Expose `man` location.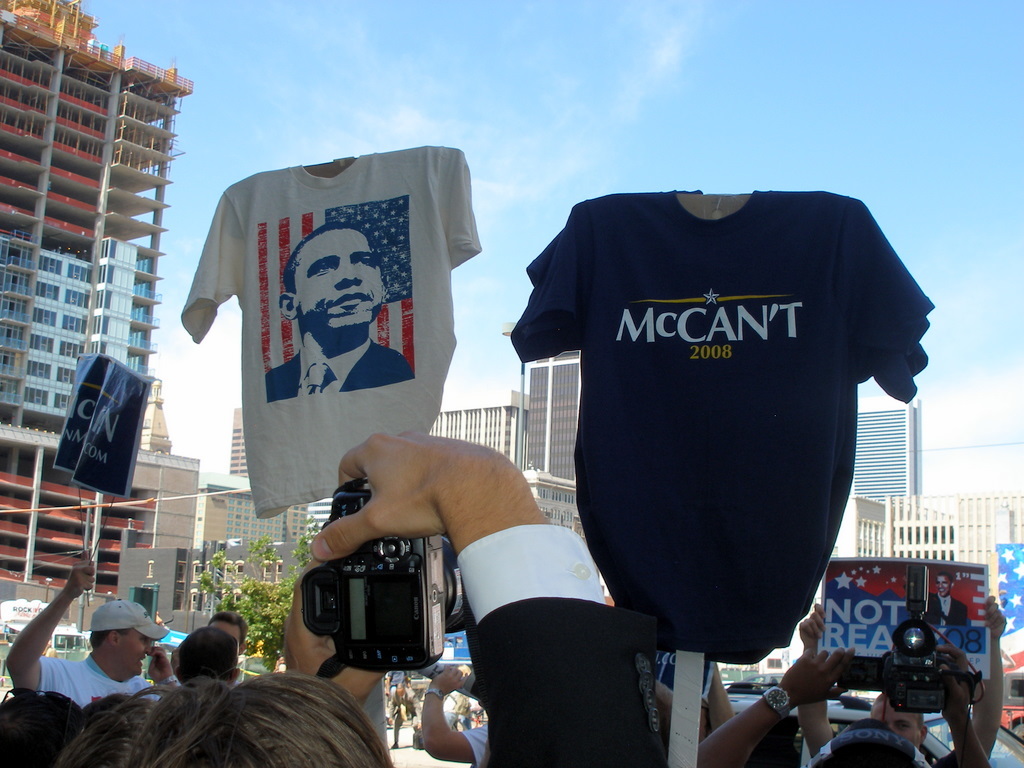
Exposed at bbox=[262, 221, 415, 406].
